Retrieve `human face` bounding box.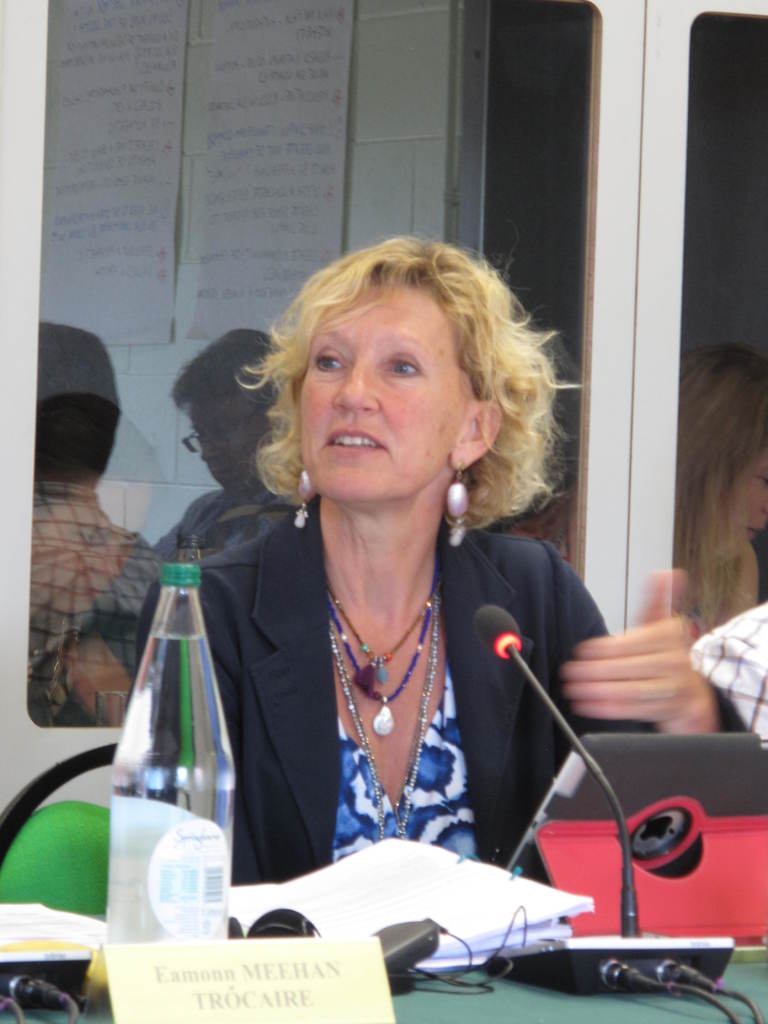
Bounding box: box(300, 283, 472, 498).
